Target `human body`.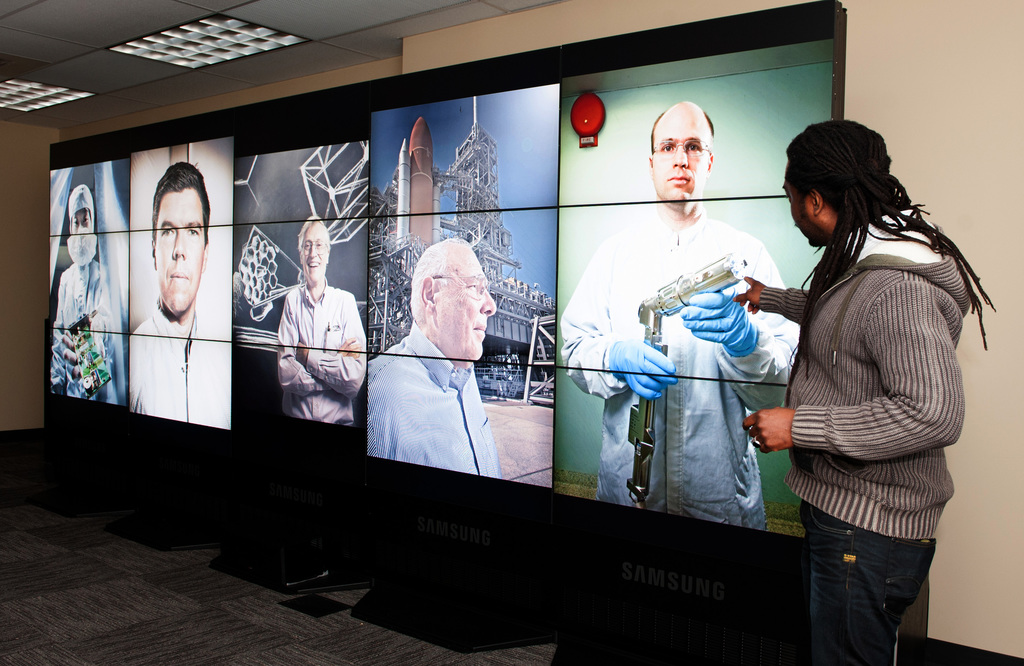
Target region: x1=127, y1=159, x2=234, y2=433.
